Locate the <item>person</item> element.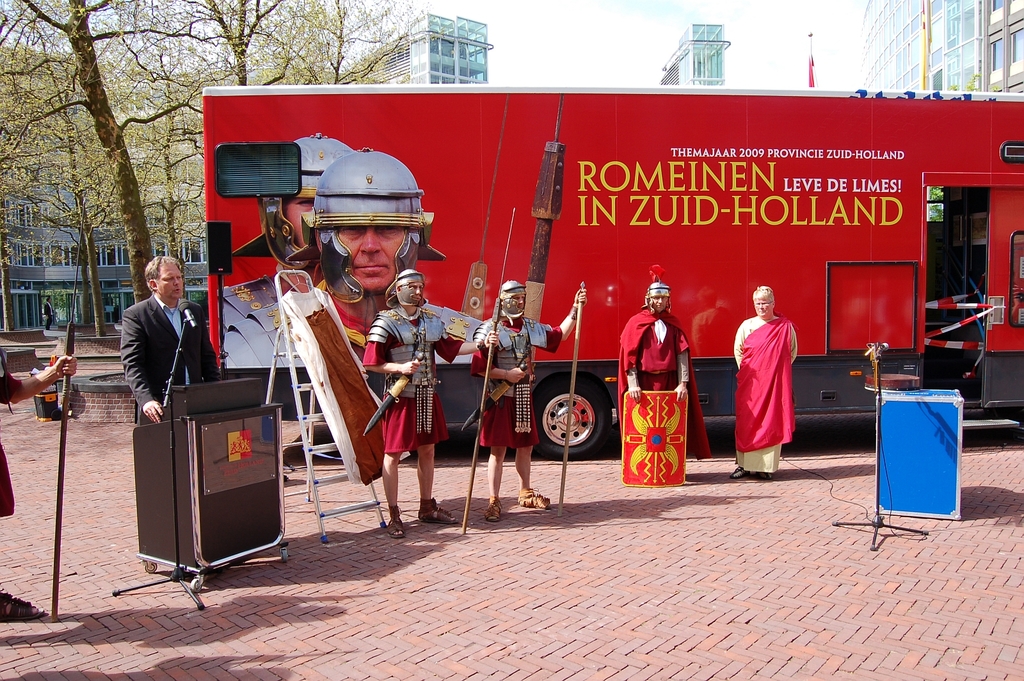
Element bbox: <region>362, 269, 499, 540</region>.
